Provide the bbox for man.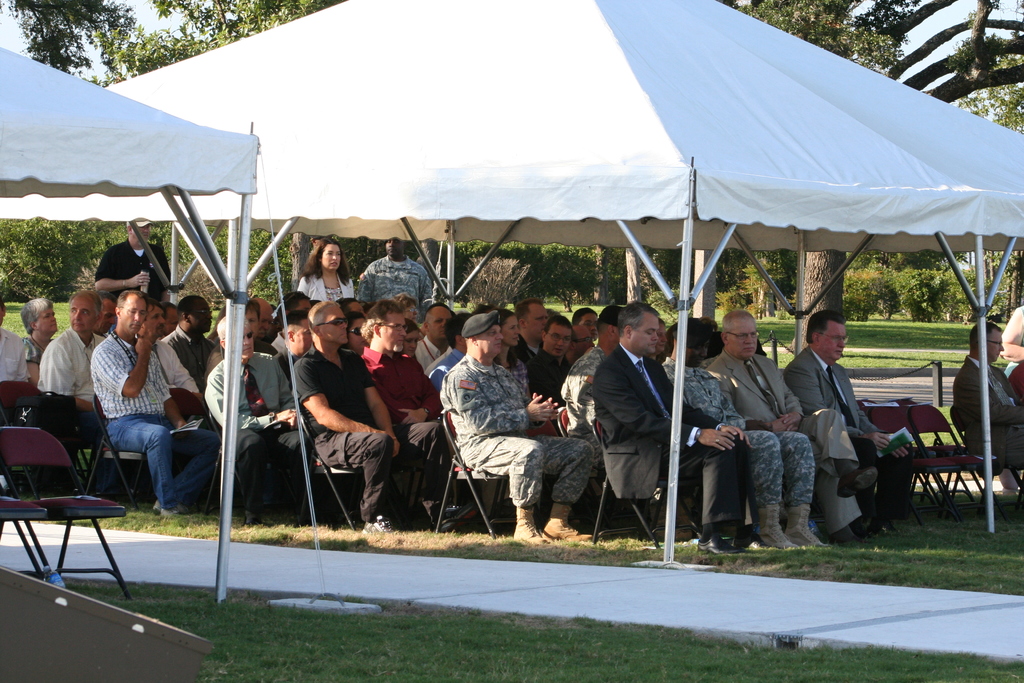
{"x1": 88, "y1": 298, "x2": 204, "y2": 527}.
